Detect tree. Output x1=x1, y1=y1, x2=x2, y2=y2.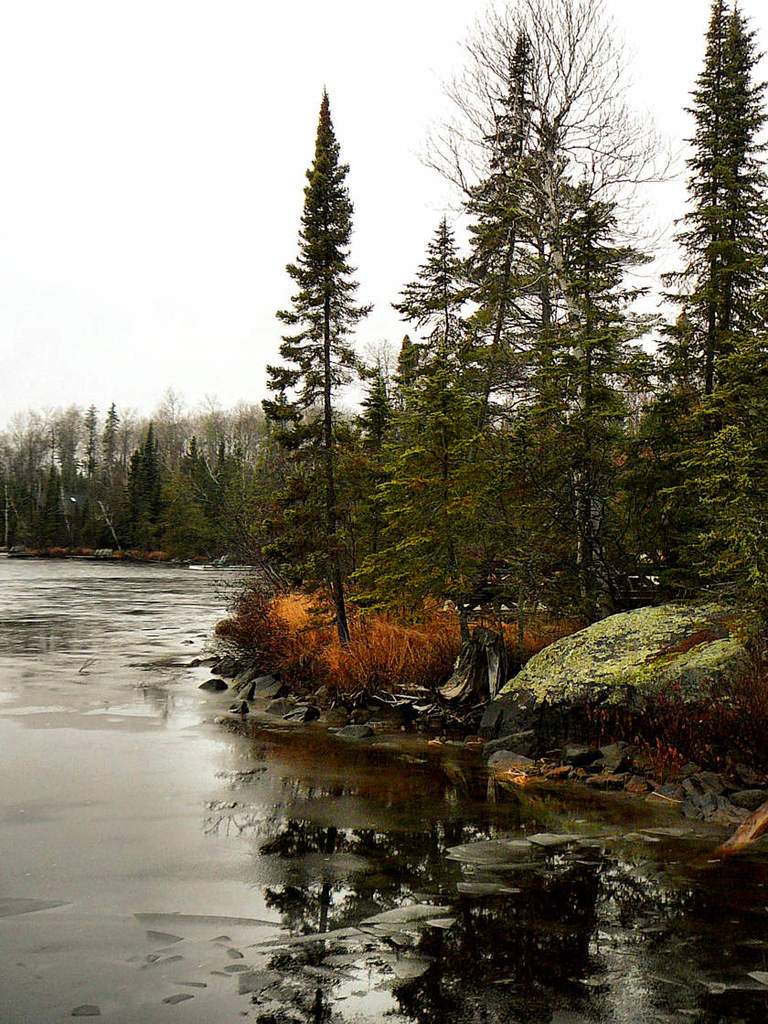
x1=411, y1=0, x2=674, y2=635.
